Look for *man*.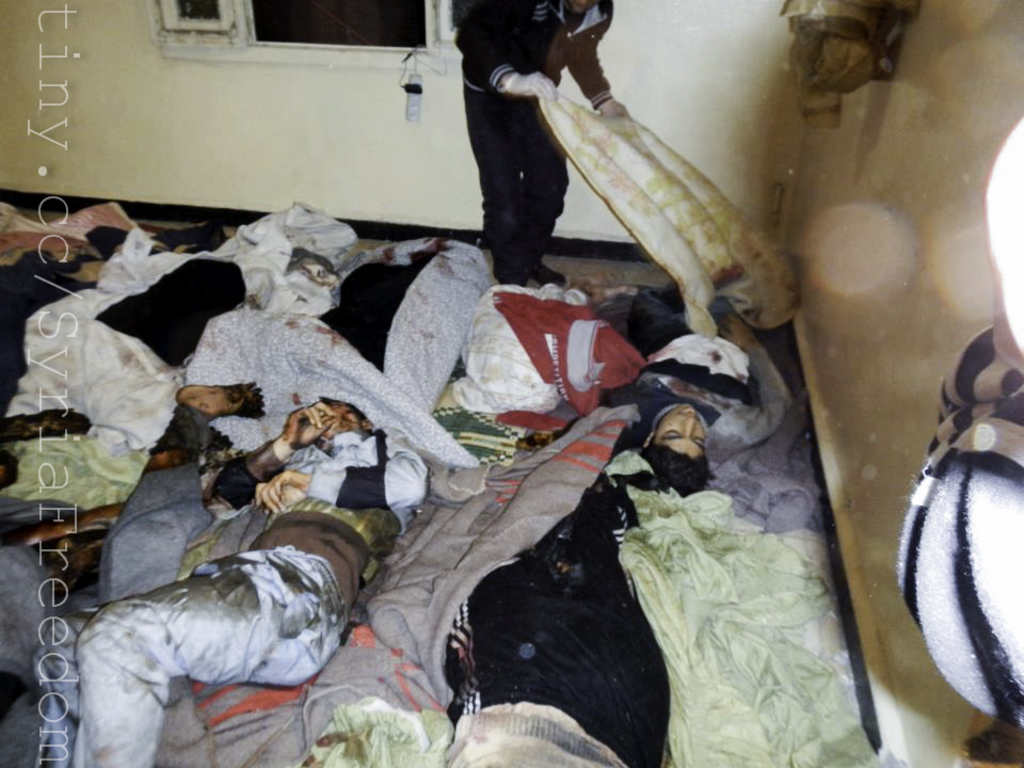
Found: left=610, top=278, right=804, bottom=501.
